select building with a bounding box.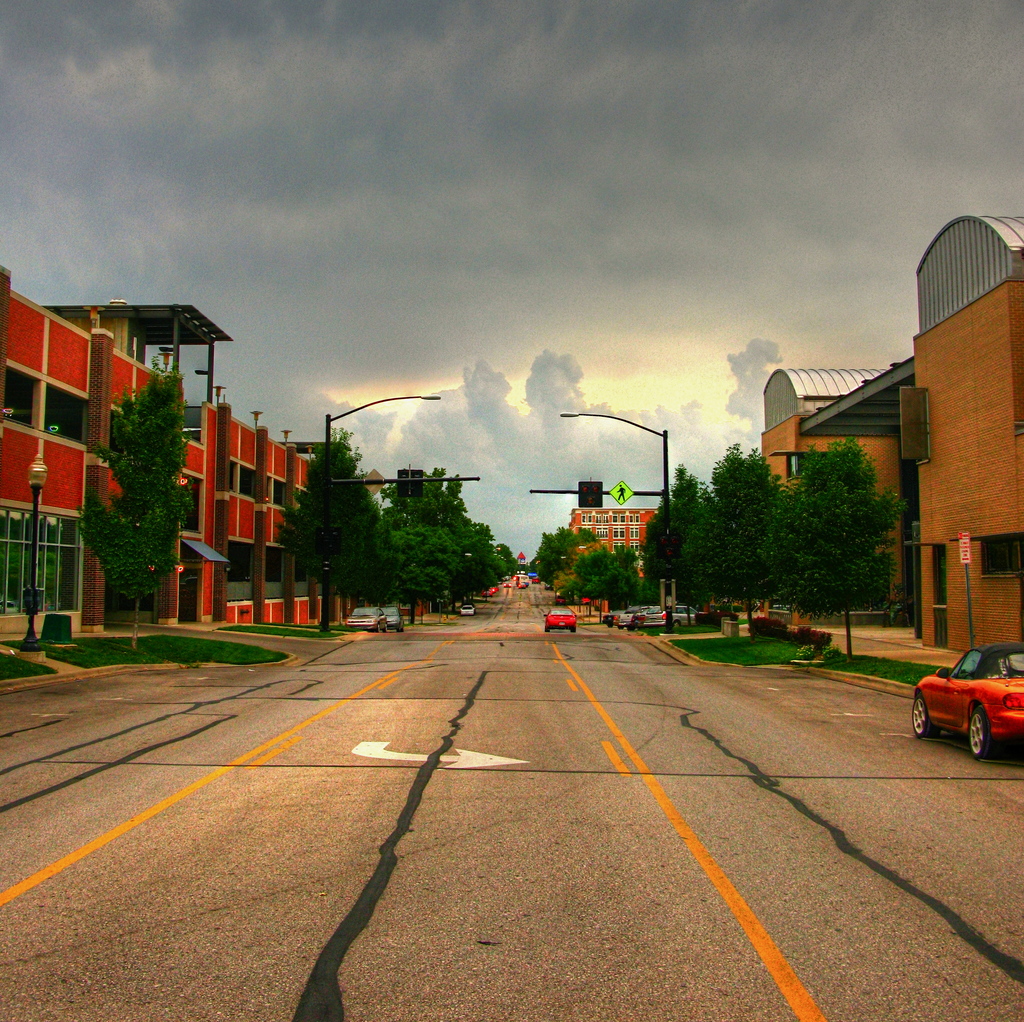
563,492,654,557.
